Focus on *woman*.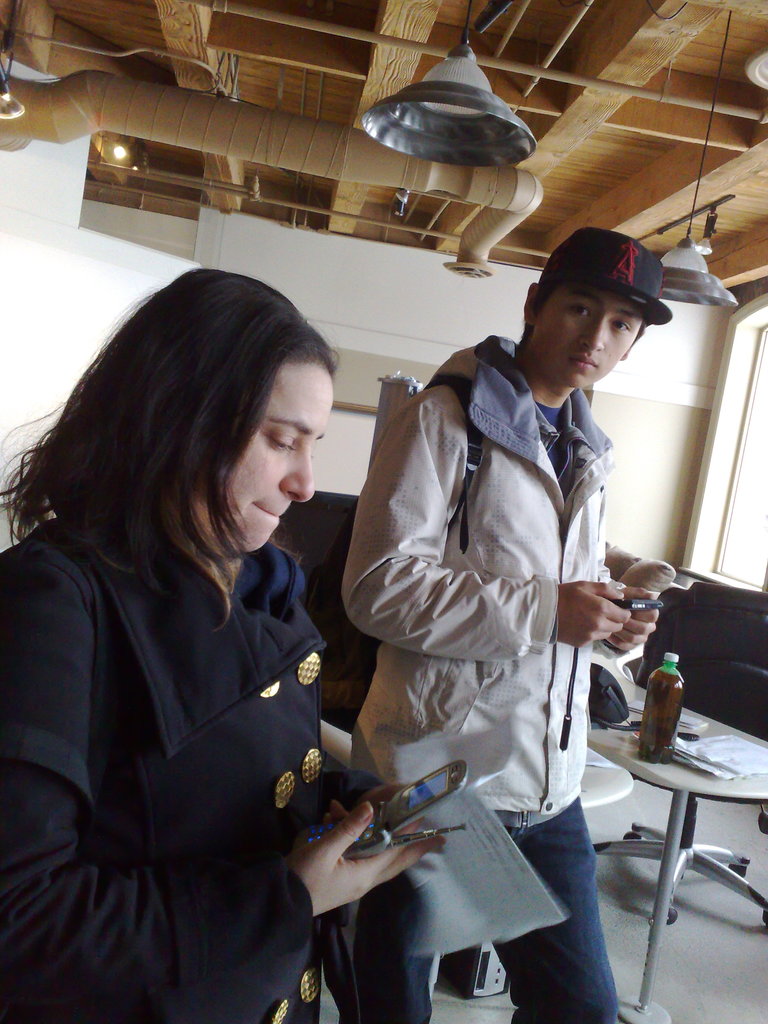
Focused at (15,241,410,1016).
